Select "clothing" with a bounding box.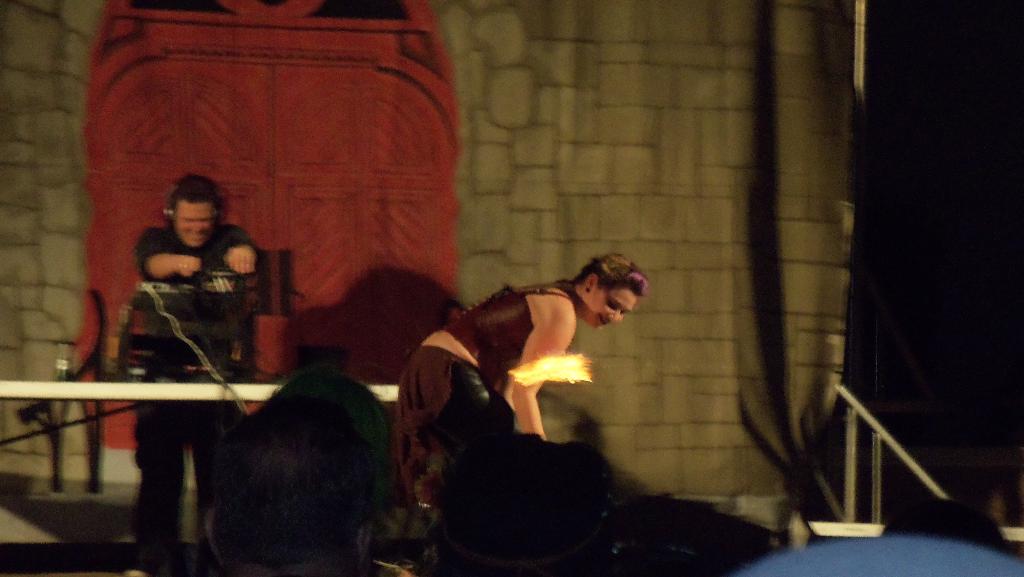
[x1=394, y1=282, x2=573, y2=495].
